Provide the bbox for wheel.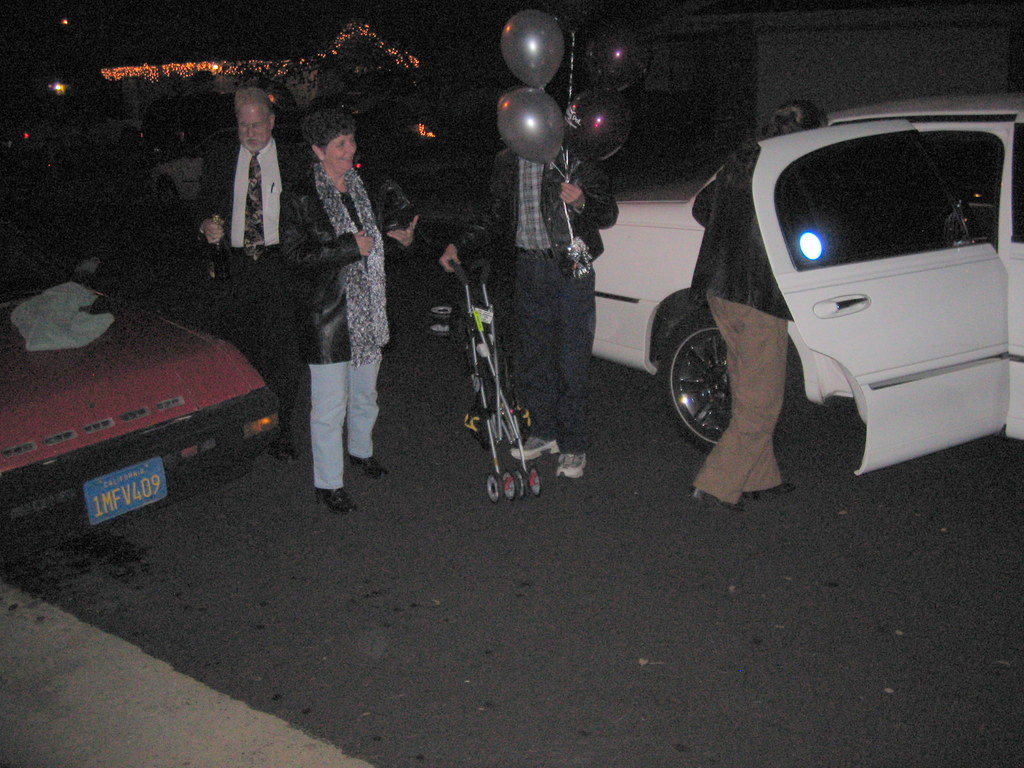
Rect(427, 304, 456, 320).
